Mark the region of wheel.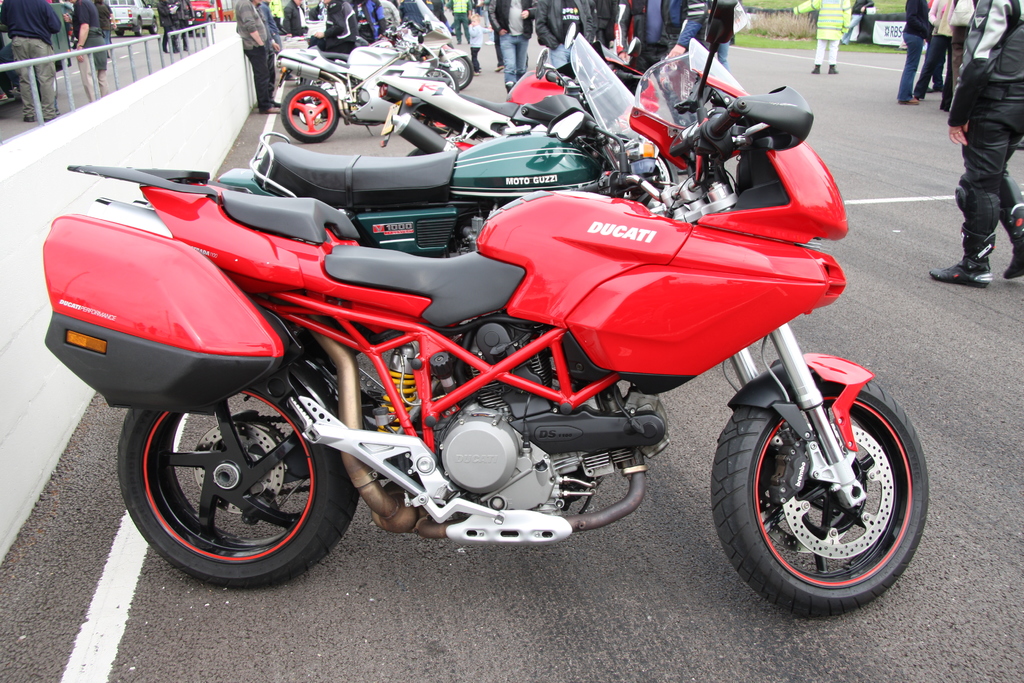
Region: box(284, 79, 343, 143).
